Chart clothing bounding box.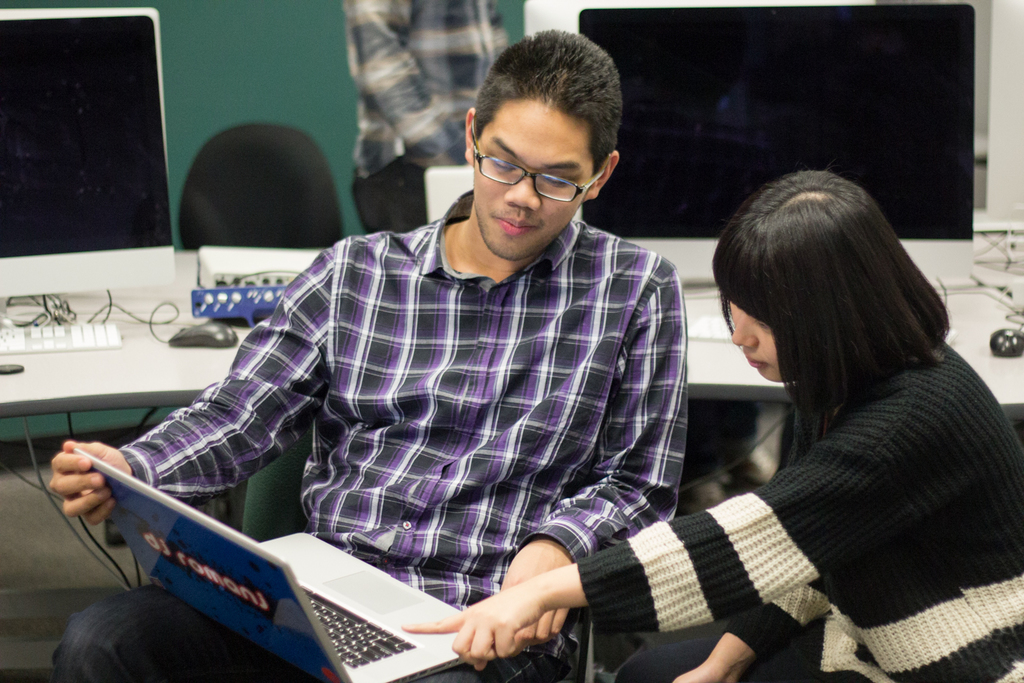
Charted: bbox(51, 188, 687, 682).
